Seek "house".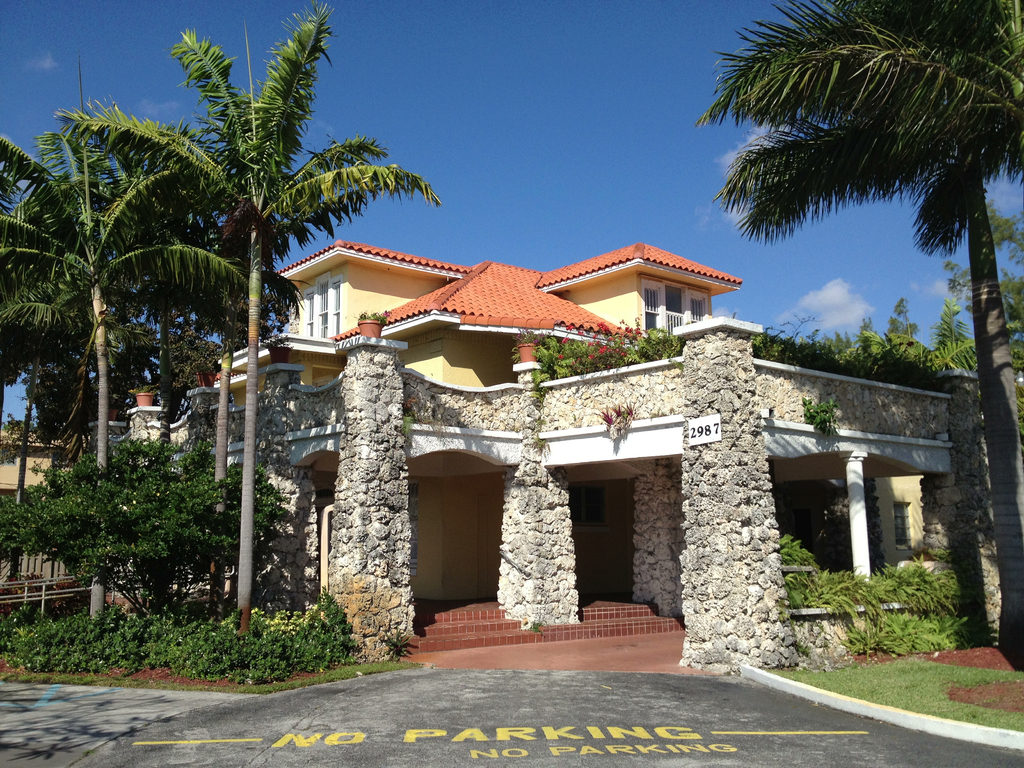
{"x1": 0, "y1": 422, "x2": 88, "y2": 602}.
